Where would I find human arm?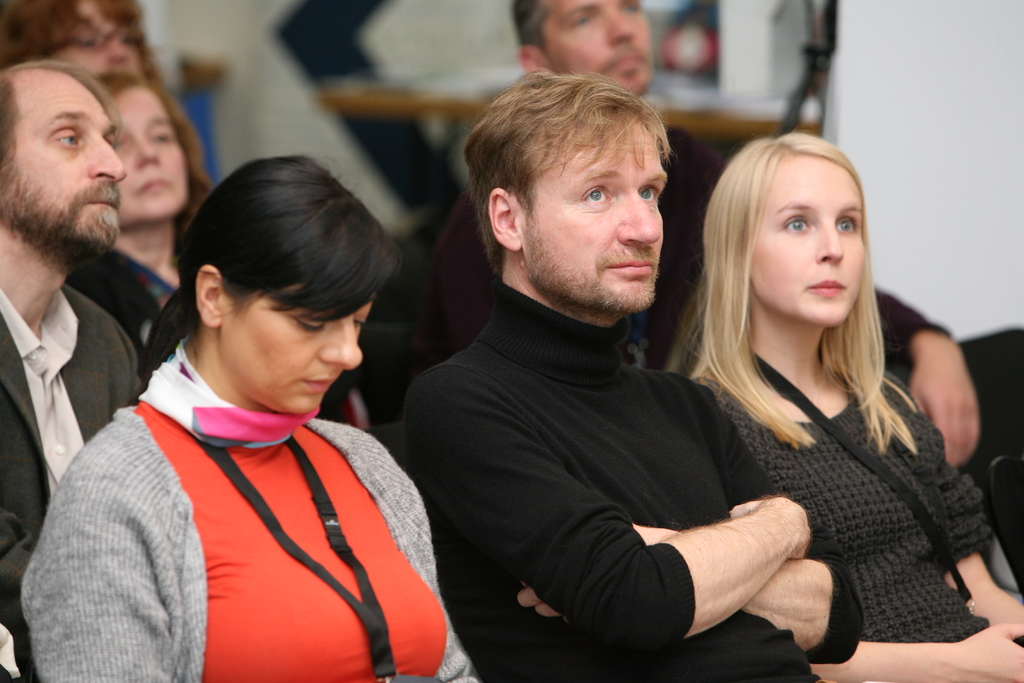
At bbox=[15, 406, 193, 682].
